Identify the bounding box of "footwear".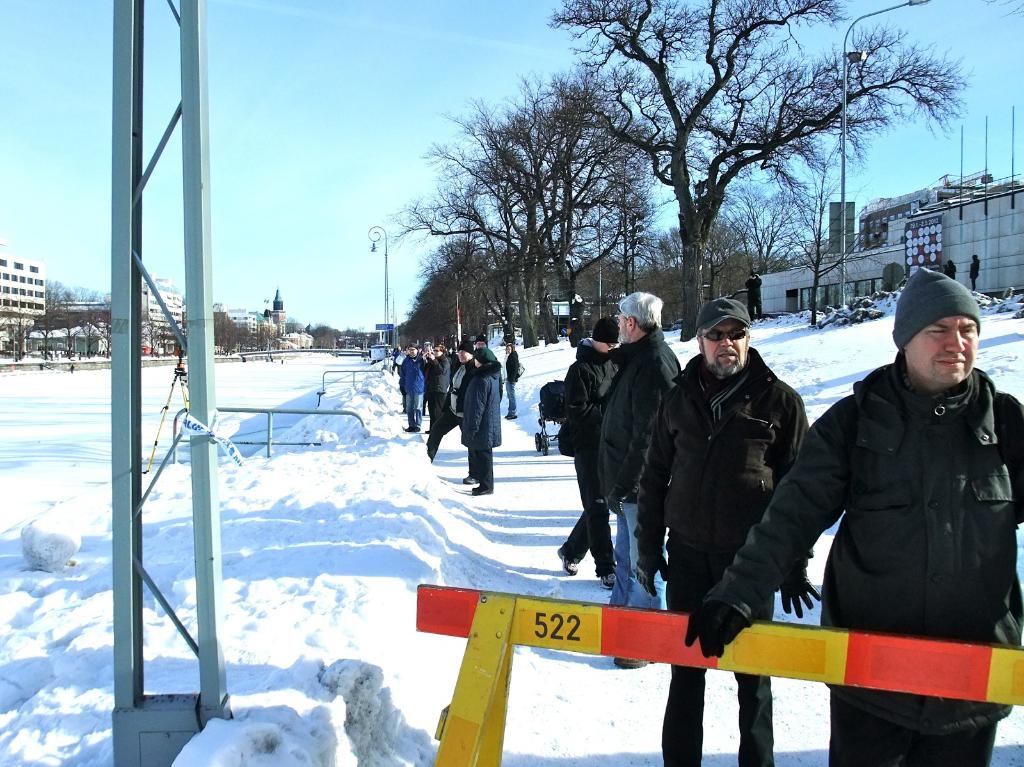
616 660 657 672.
